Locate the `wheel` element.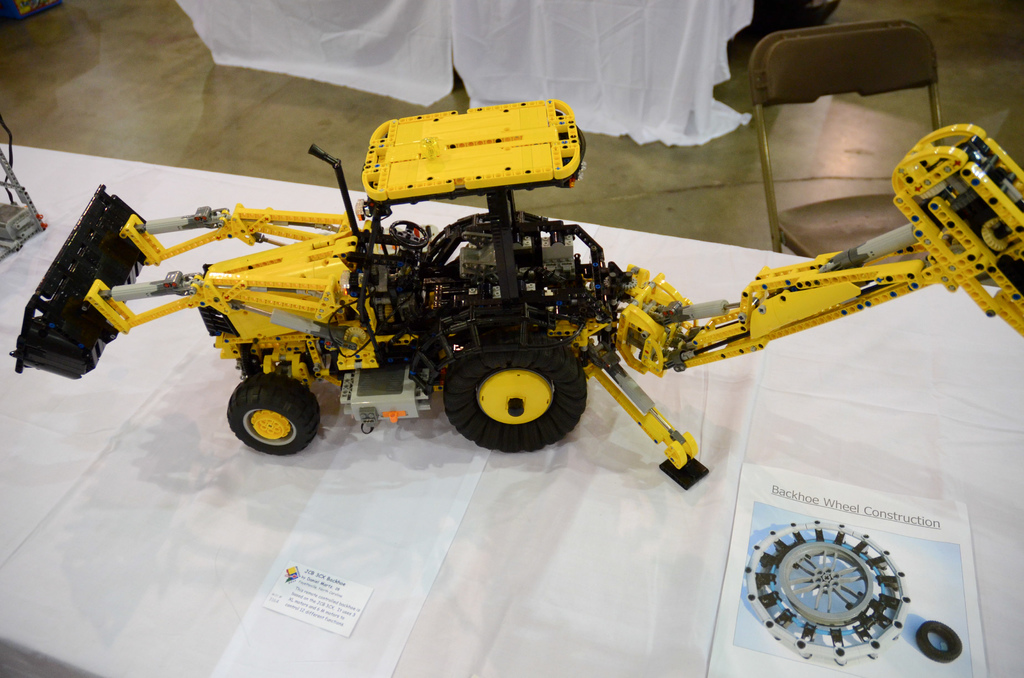
Element bbox: (x1=216, y1=381, x2=319, y2=453).
